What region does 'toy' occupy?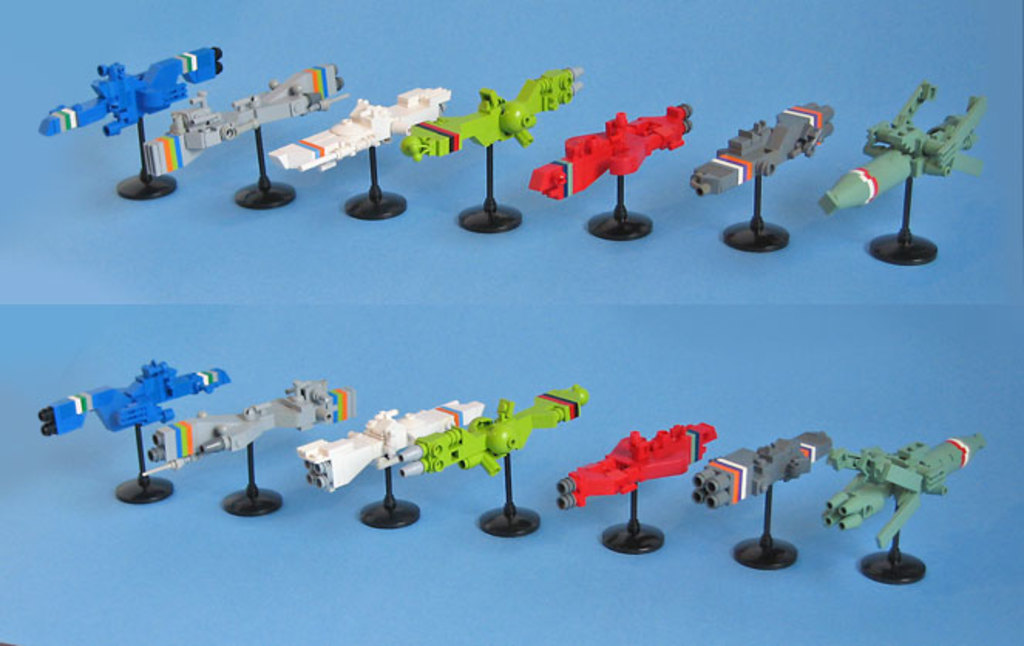
x1=403 y1=63 x2=581 y2=235.
